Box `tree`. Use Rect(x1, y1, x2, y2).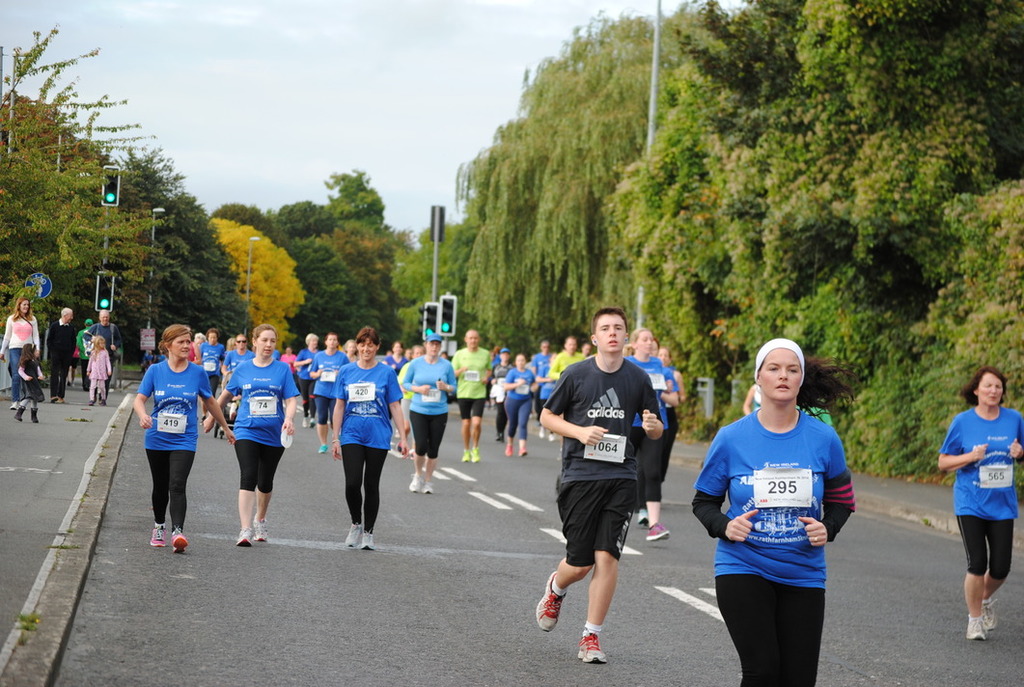
Rect(319, 224, 408, 351).
